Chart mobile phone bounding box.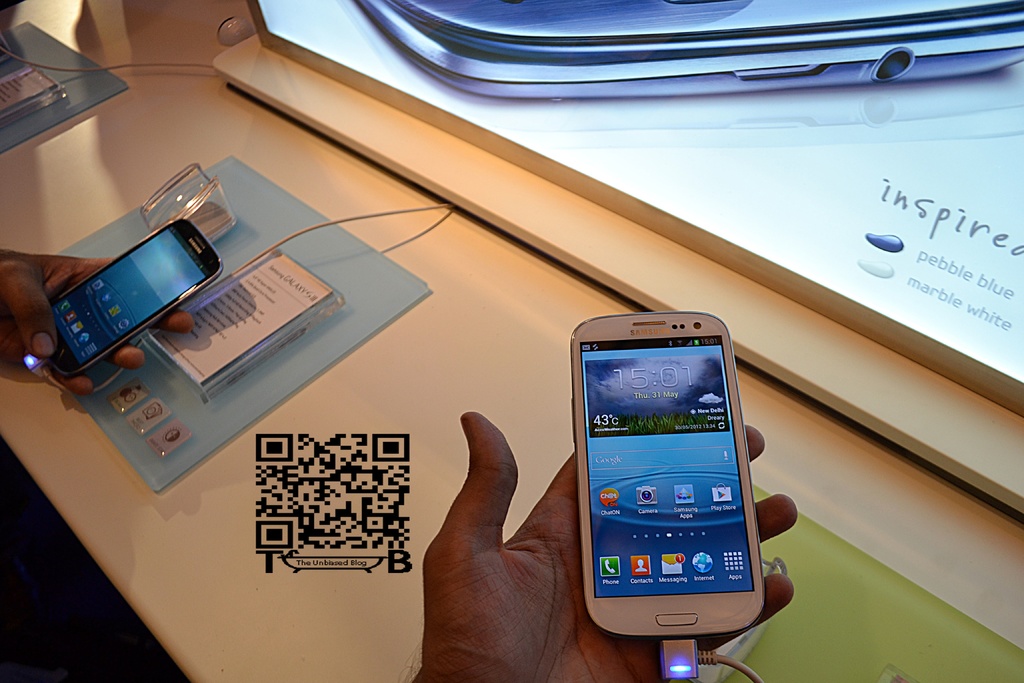
Charted: 350,0,1023,94.
